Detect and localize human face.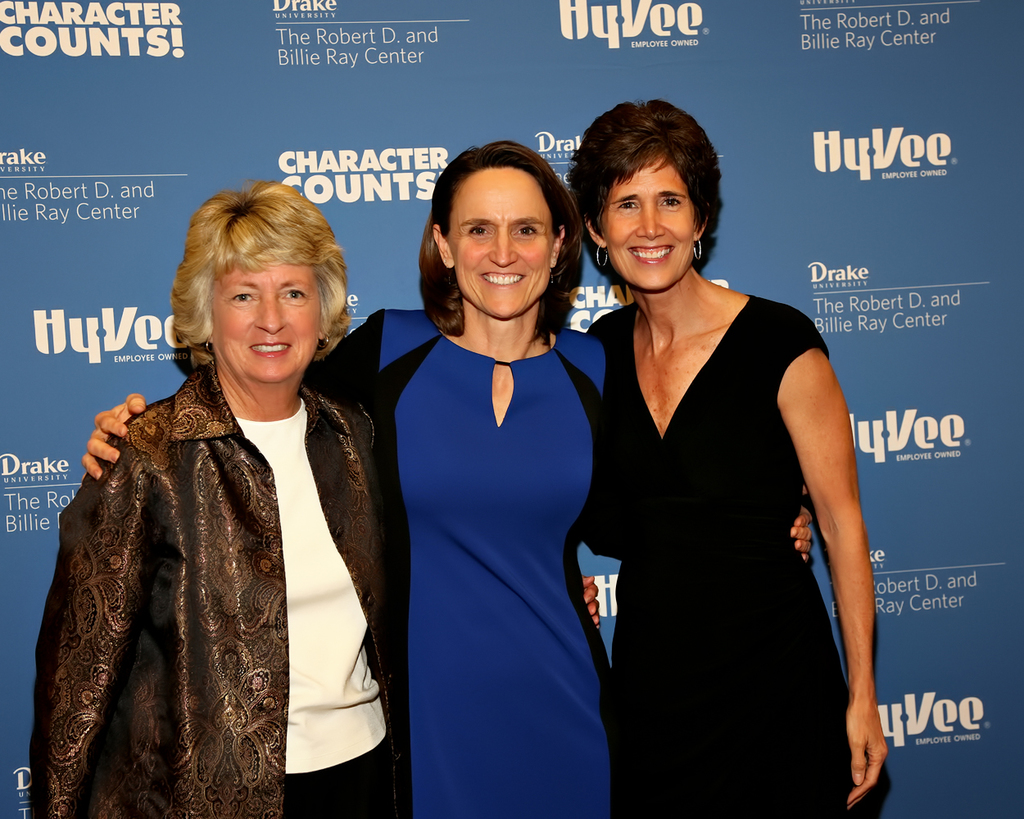
Localized at select_region(604, 160, 693, 294).
